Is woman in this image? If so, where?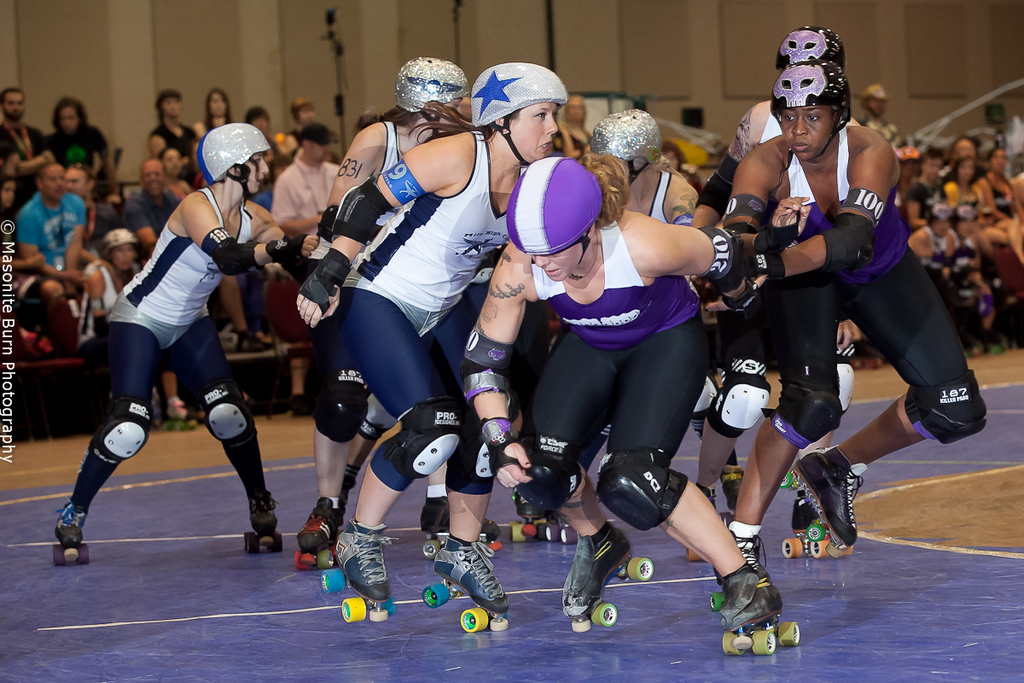
Yes, at [x1=165, y1=147, x2=189, y2=202].
